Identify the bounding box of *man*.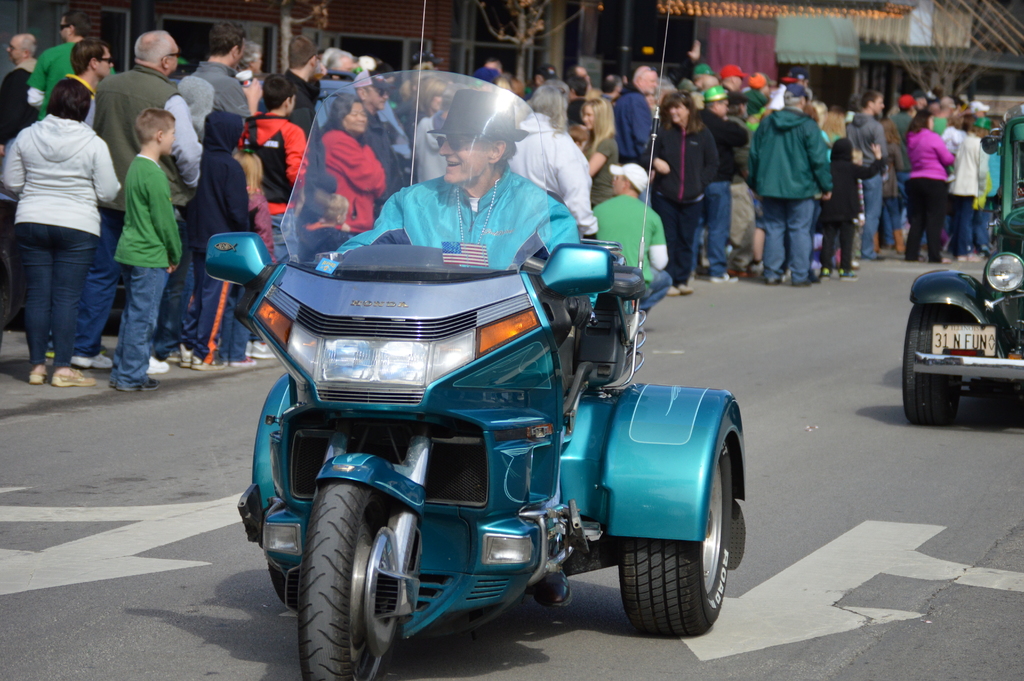
(left=324, top=49, right=357, bottom=83).
